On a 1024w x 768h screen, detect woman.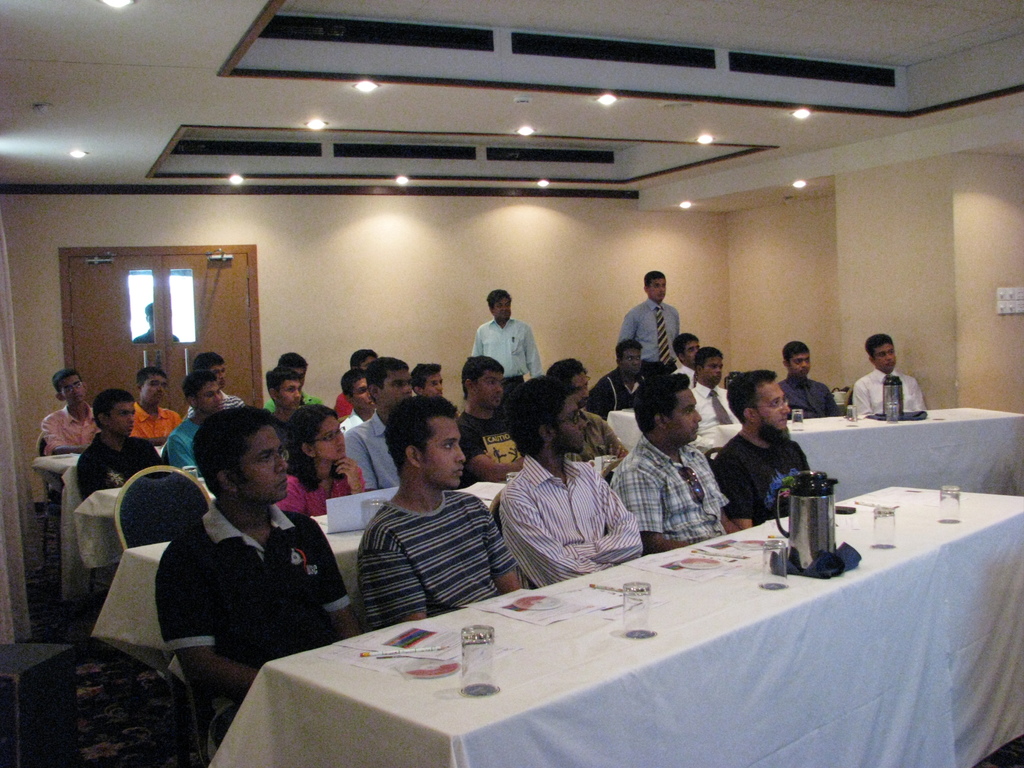
271:403:369:515.
